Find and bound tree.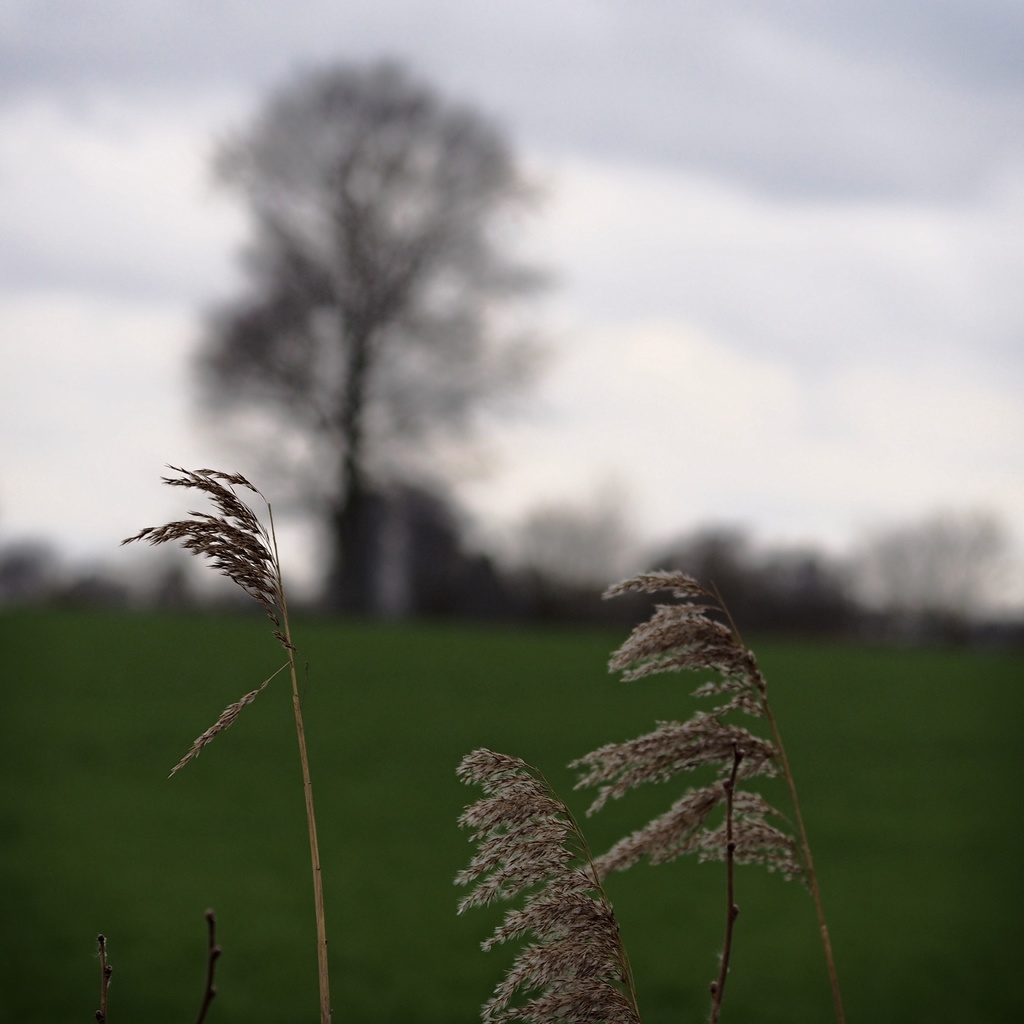
Bound: 177,46,566,621.
